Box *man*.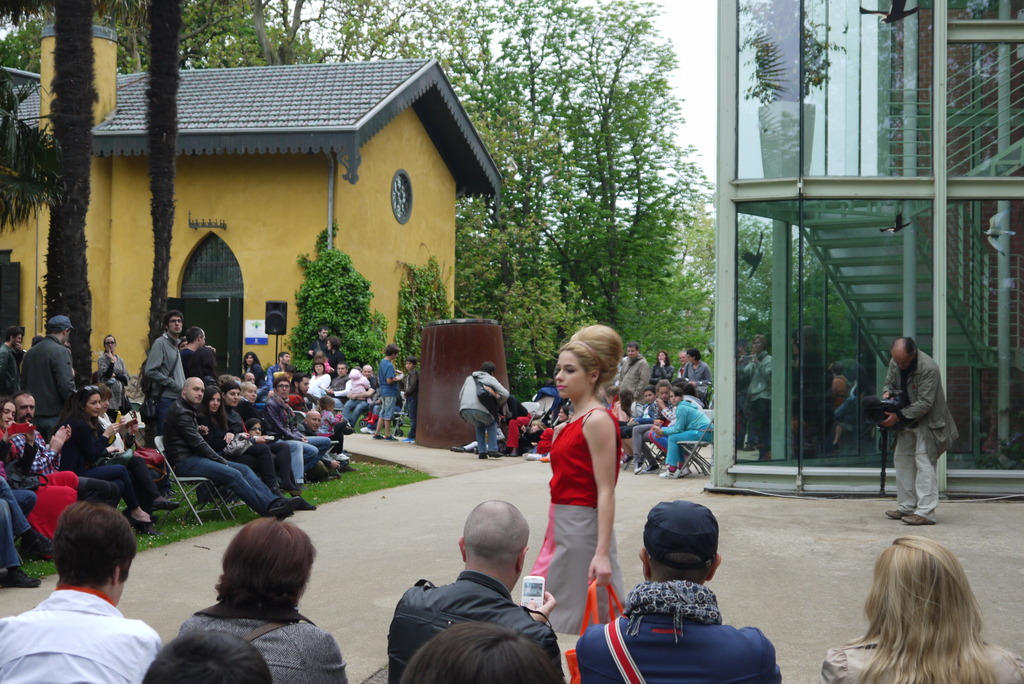
bbox=[259, 373, 332, 481].
